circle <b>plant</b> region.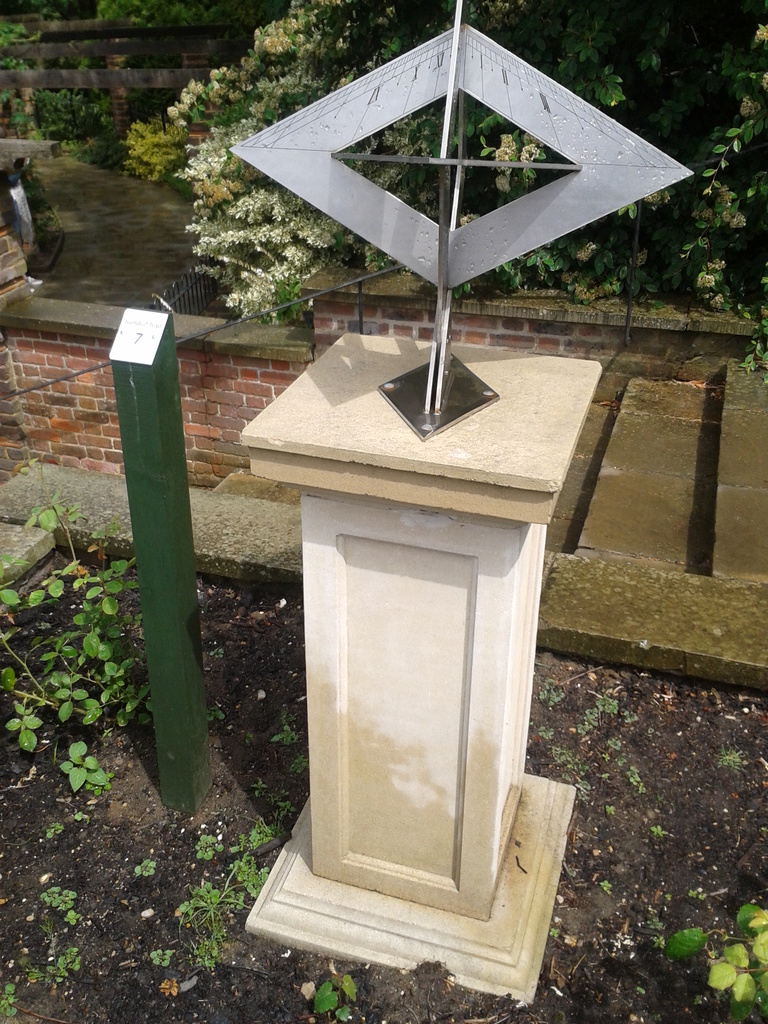
Region: {"left": 269, "top": 714, "right": 298, "bottom": 752}.
